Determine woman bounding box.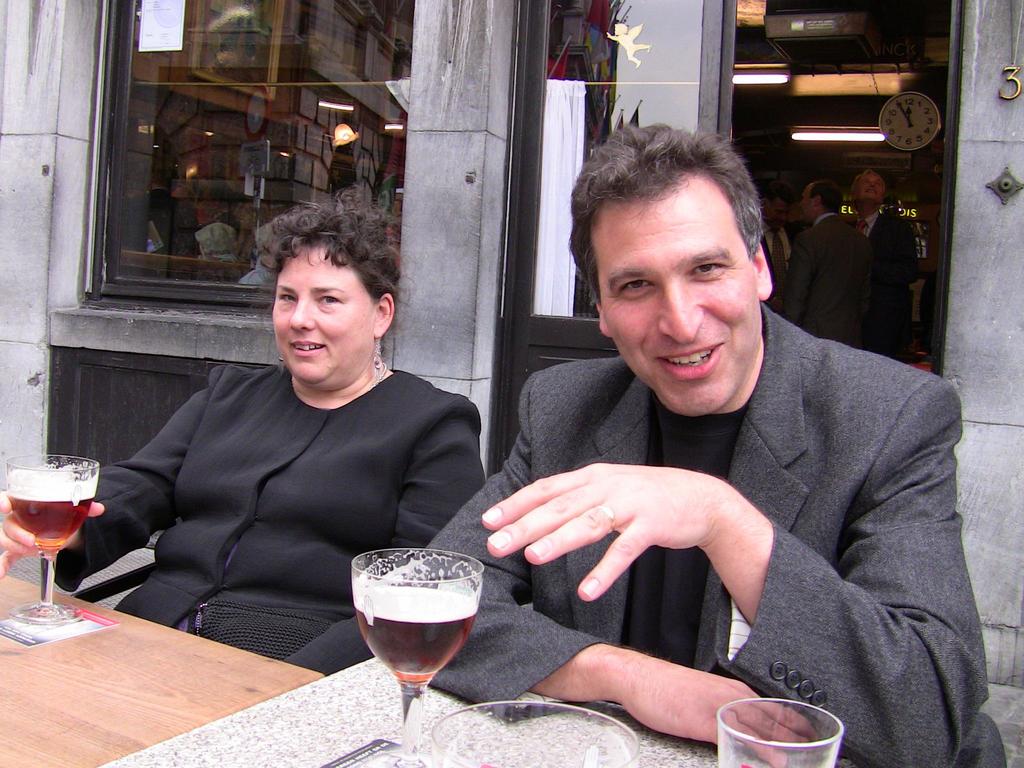
Determined: 0/194/486/674.
